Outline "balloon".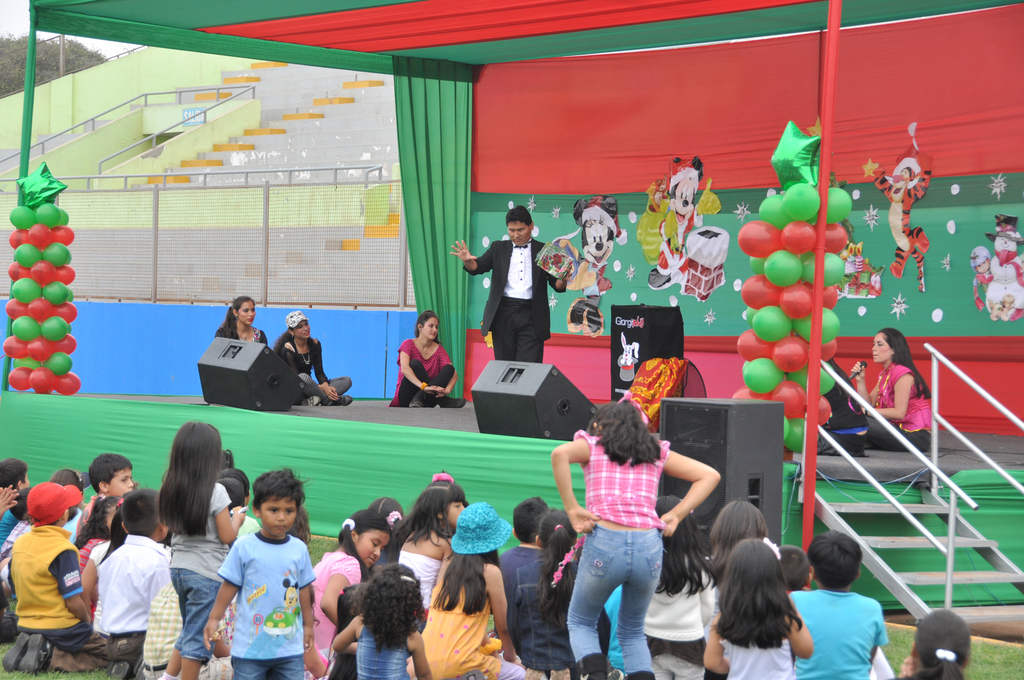
Outline: detection(6, 262, 19, 279).
